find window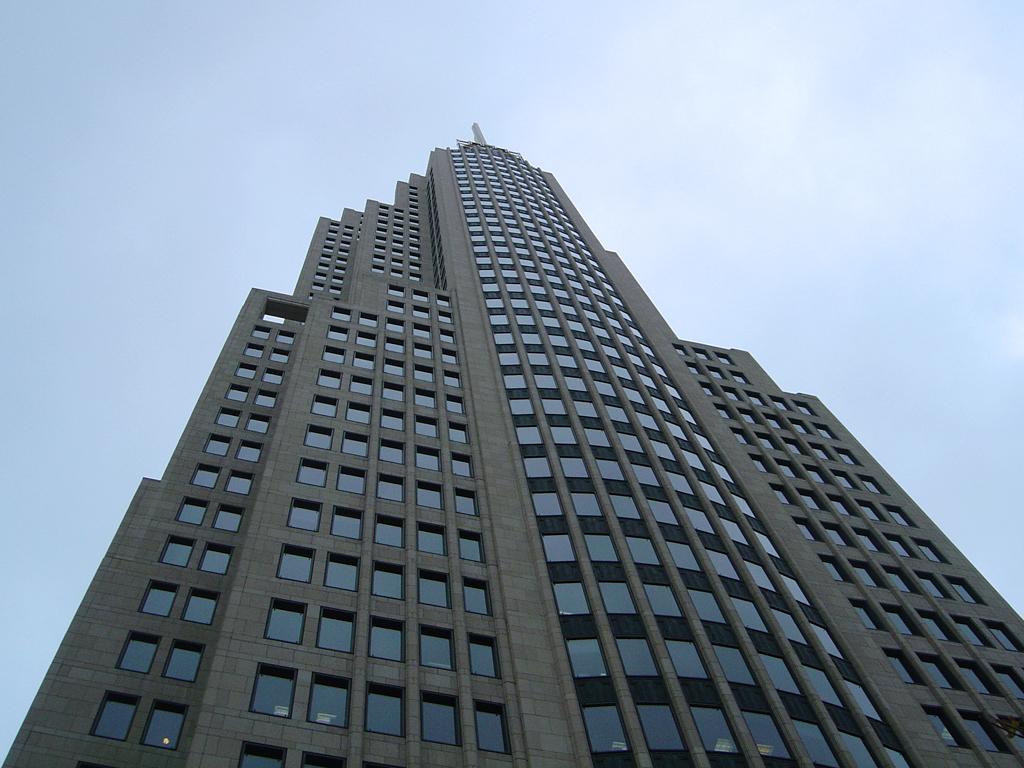
826/496/856/520
